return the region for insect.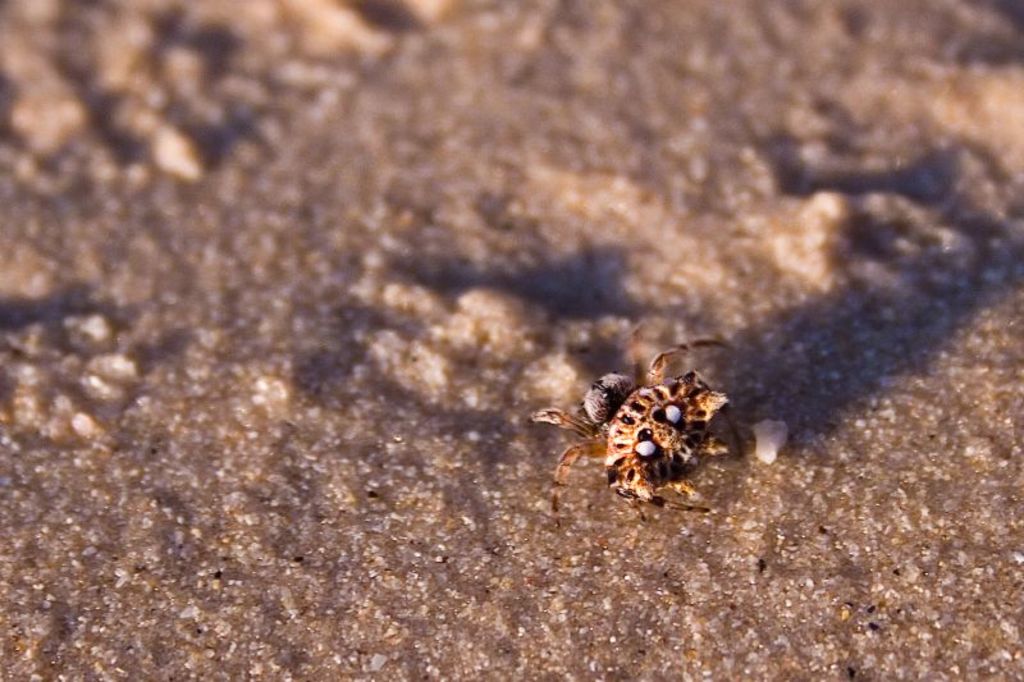
545,315,730,527.
